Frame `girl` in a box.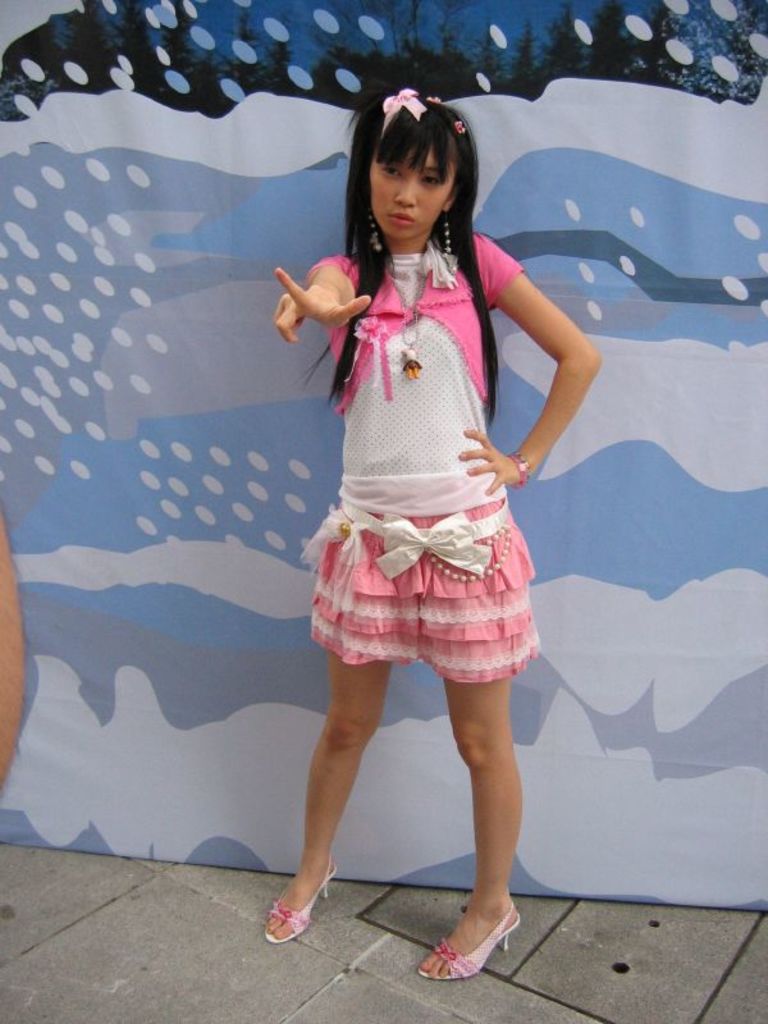
box=[266, 87, 598, 978].
